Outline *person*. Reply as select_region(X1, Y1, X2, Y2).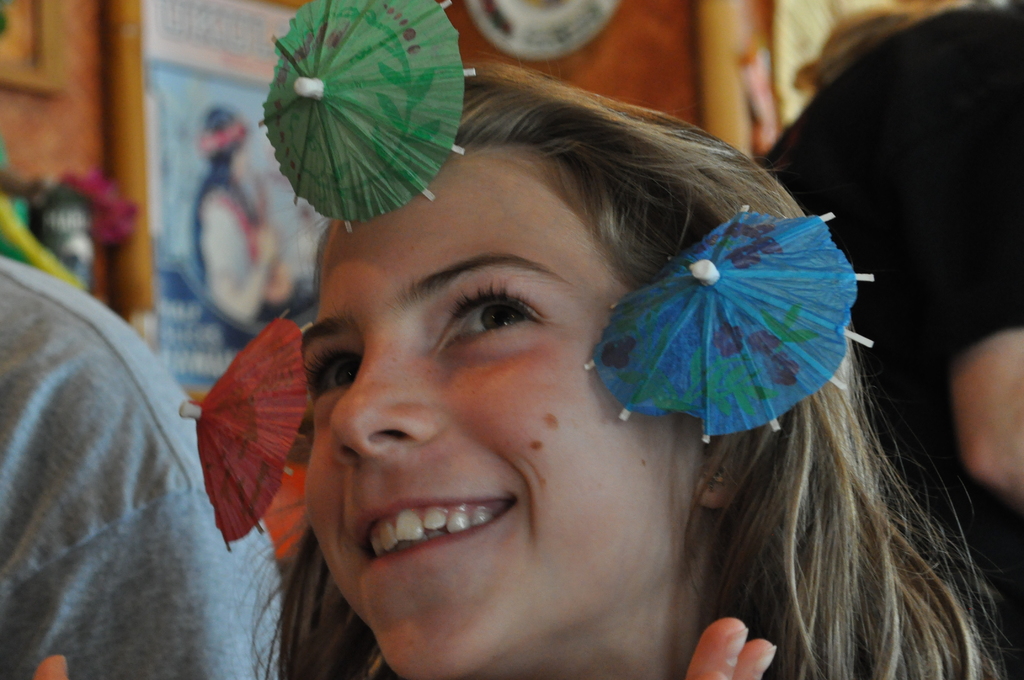
select_region(182, 0, 1005, 679).
